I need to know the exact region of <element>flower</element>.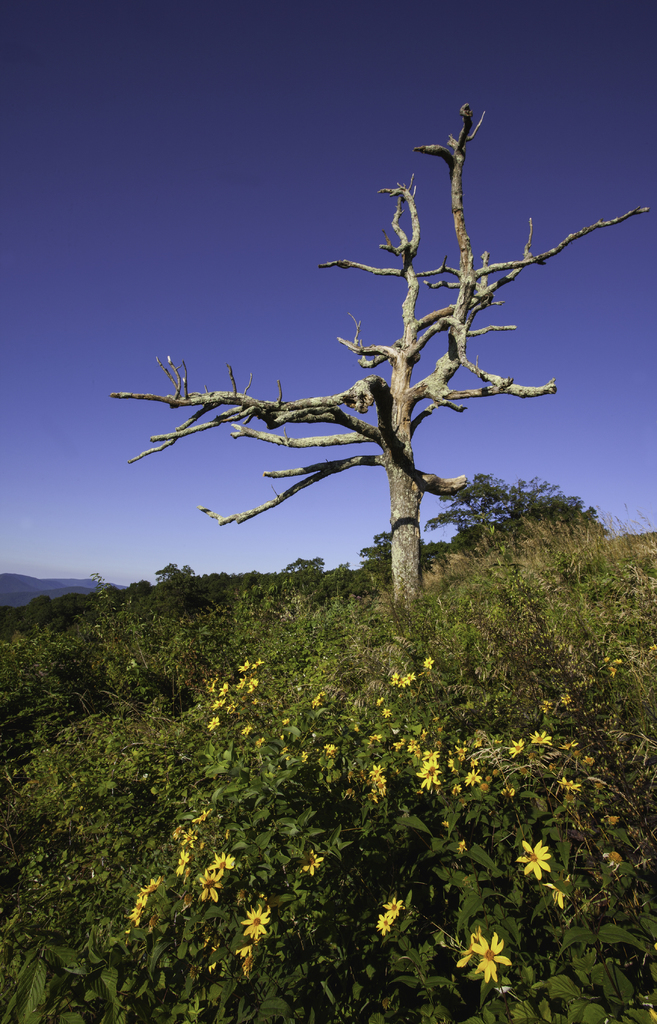
Region: x1=514, y1=832, x2=556, y2=886.
